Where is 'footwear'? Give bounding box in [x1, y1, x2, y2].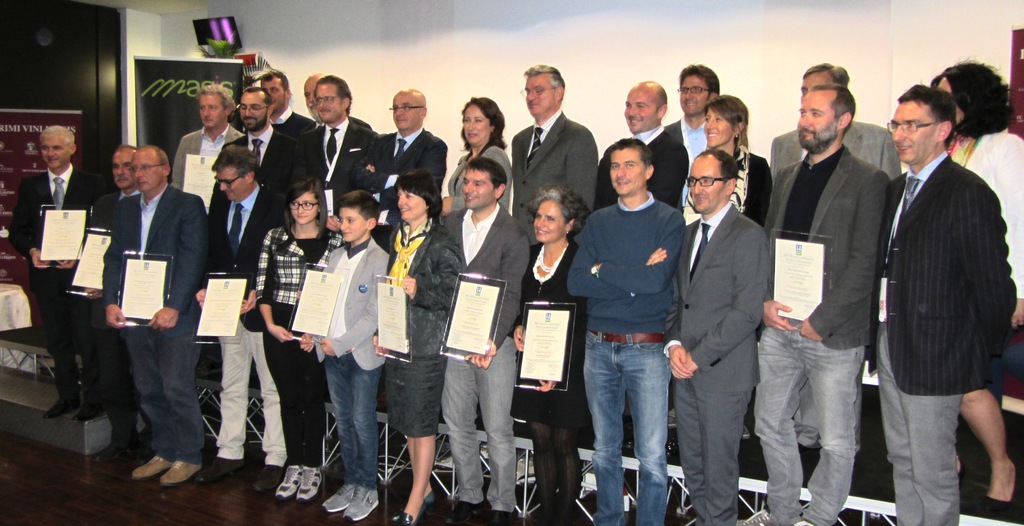
[547, 506, 579, 525].
